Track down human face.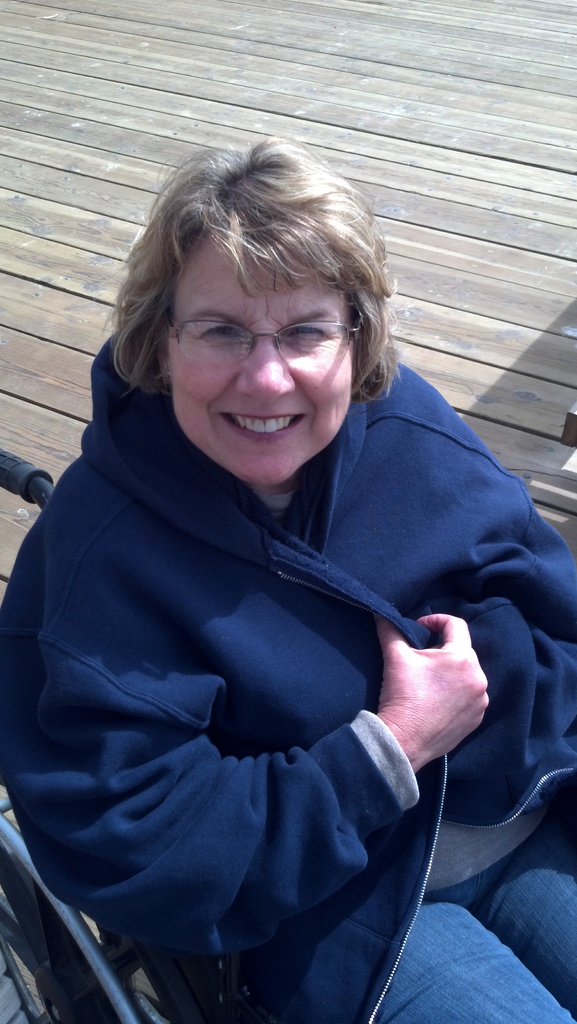
Tracked to Rect(170, 234, 357, 484).
